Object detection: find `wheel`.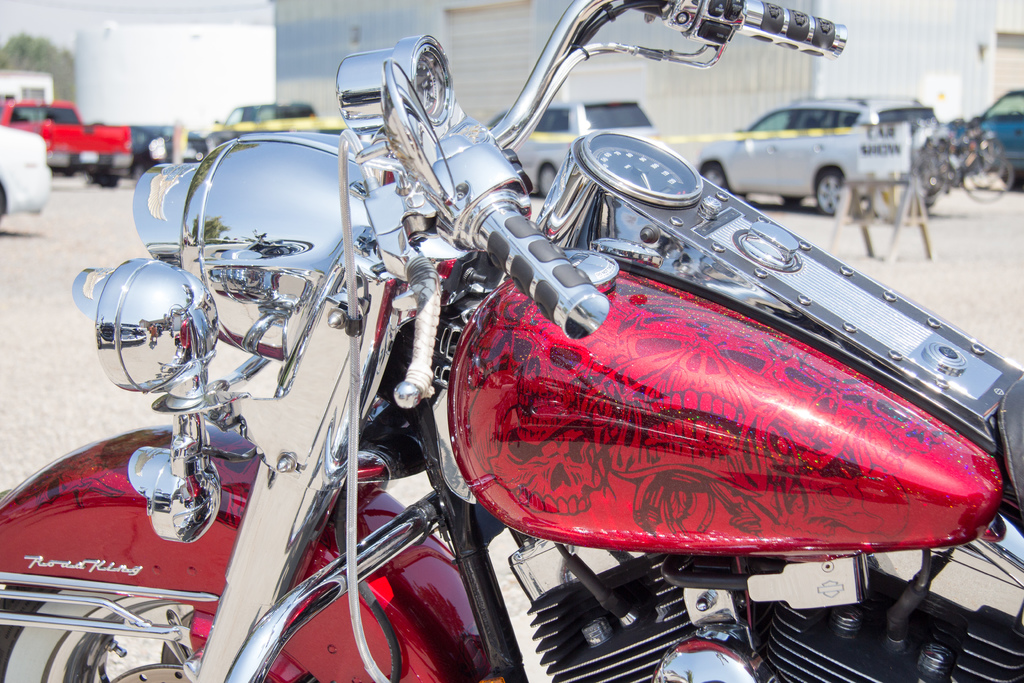
701:163:729:194.
